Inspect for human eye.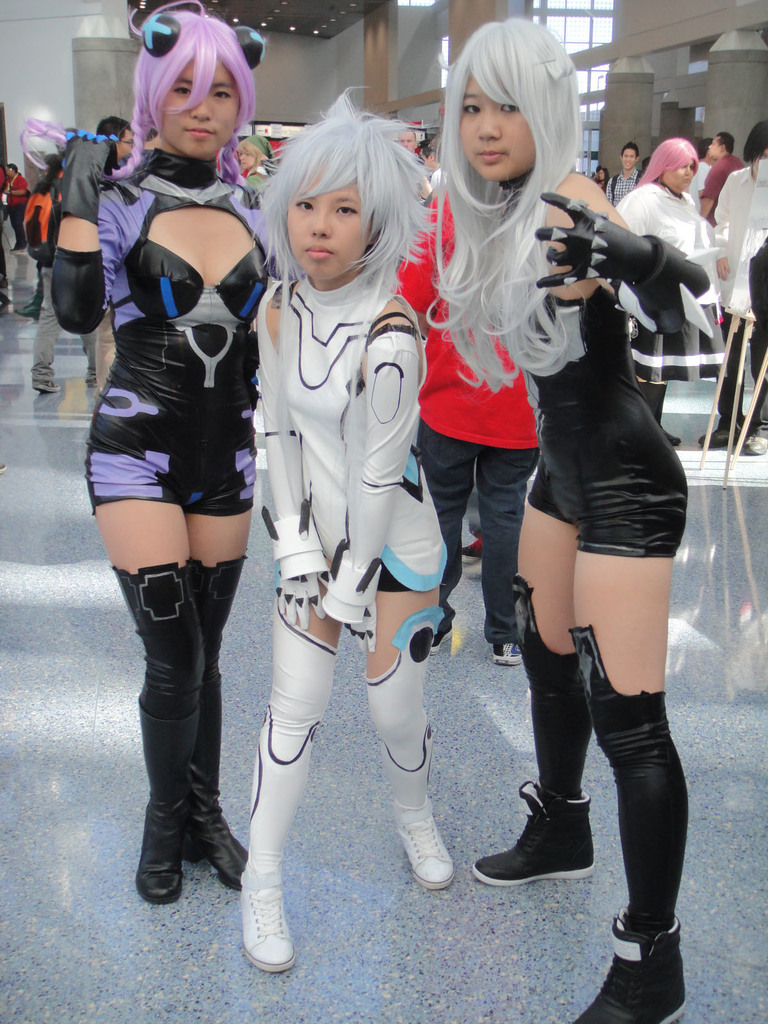
Inspection: BBox(460, 99, 479, 120).
